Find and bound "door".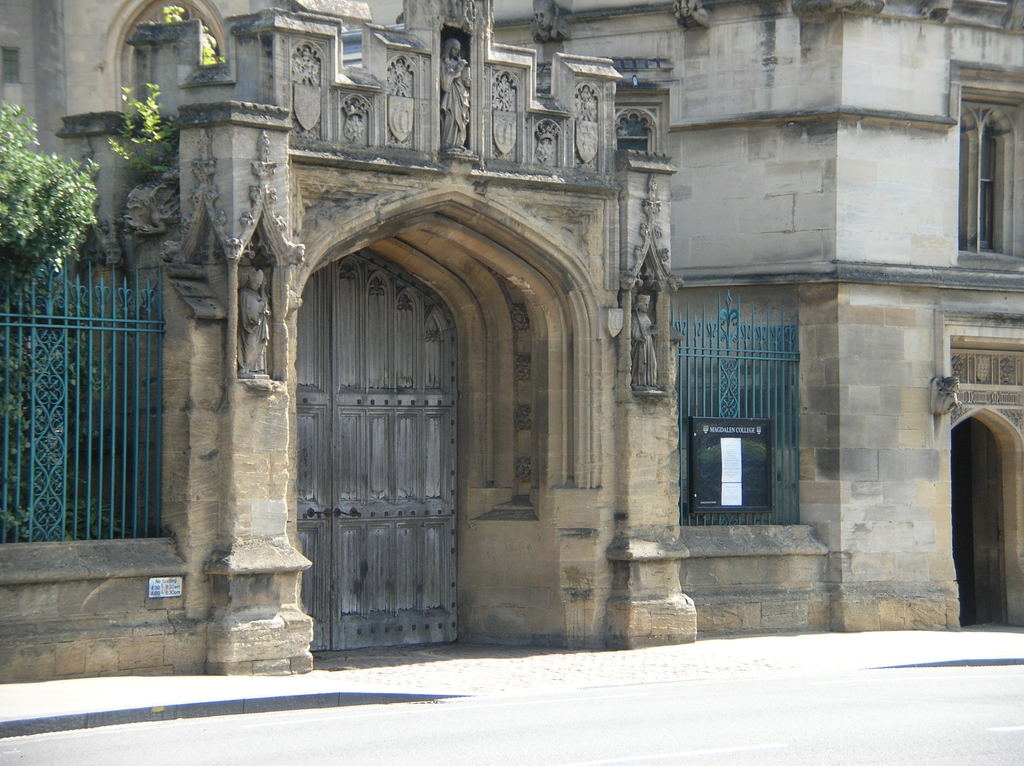
Bound: {"left": 290, "top": 242, "right": 469, "bottom": 648}.
